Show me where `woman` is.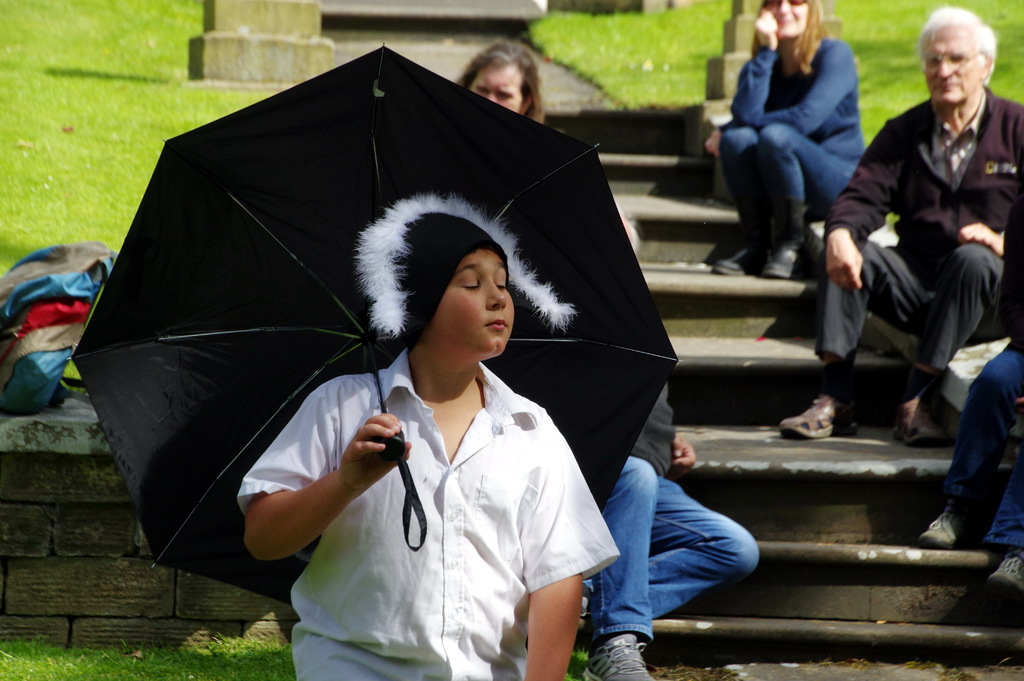
`woman` is at box=[729, 0, 885, 277].
